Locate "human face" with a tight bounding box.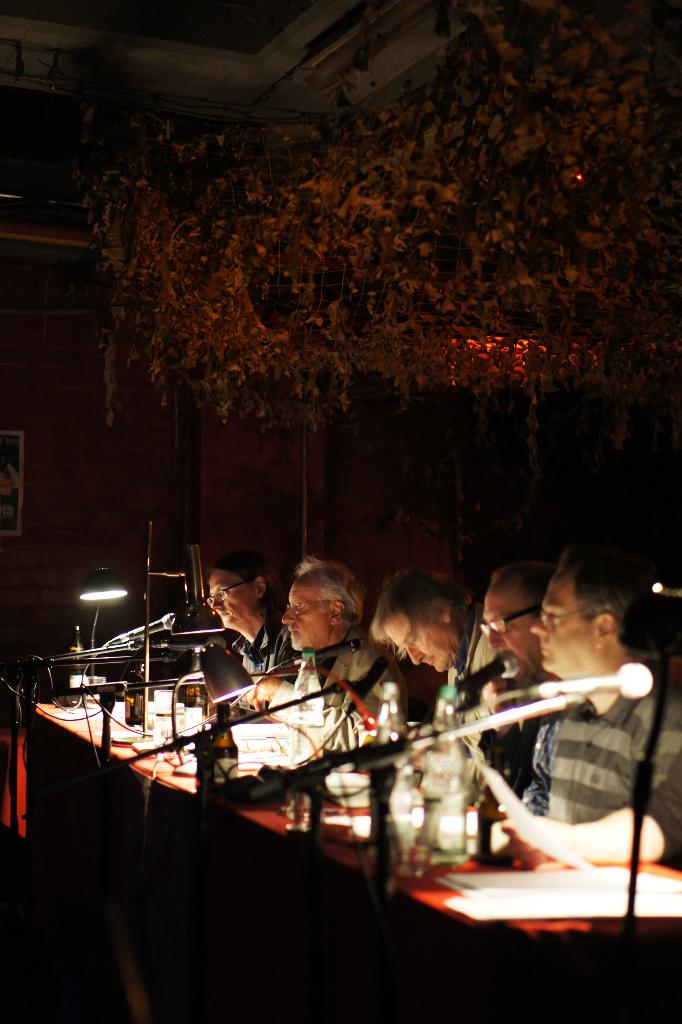
x1=385, y1=620, x2=460, y2=678.
